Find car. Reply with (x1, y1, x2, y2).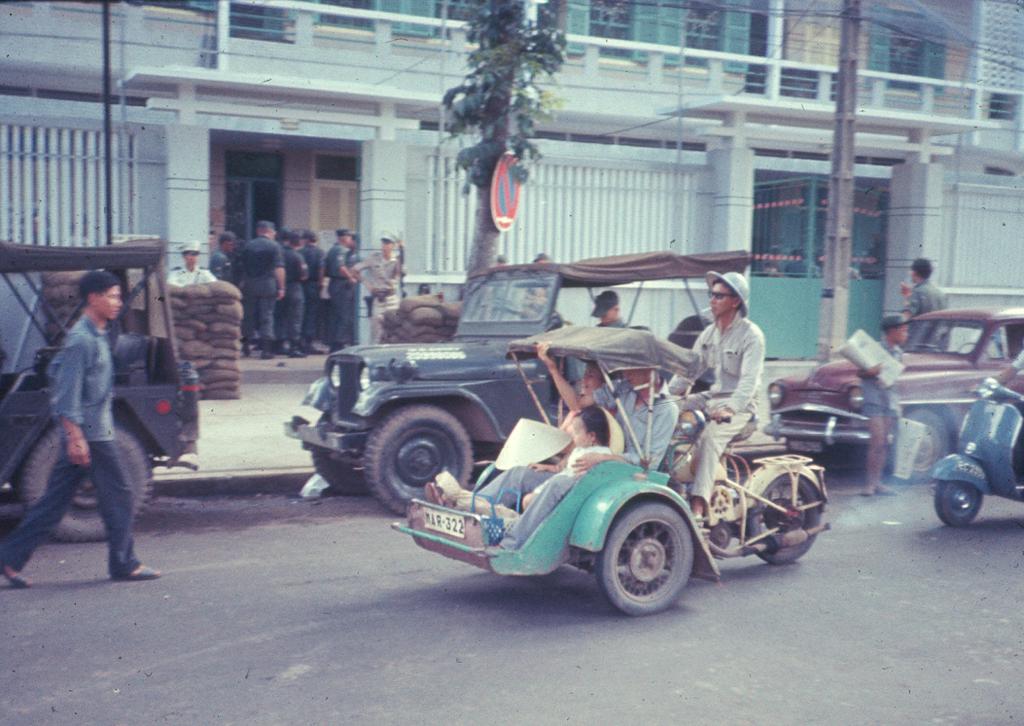
(757, 302, 1023, 485).
